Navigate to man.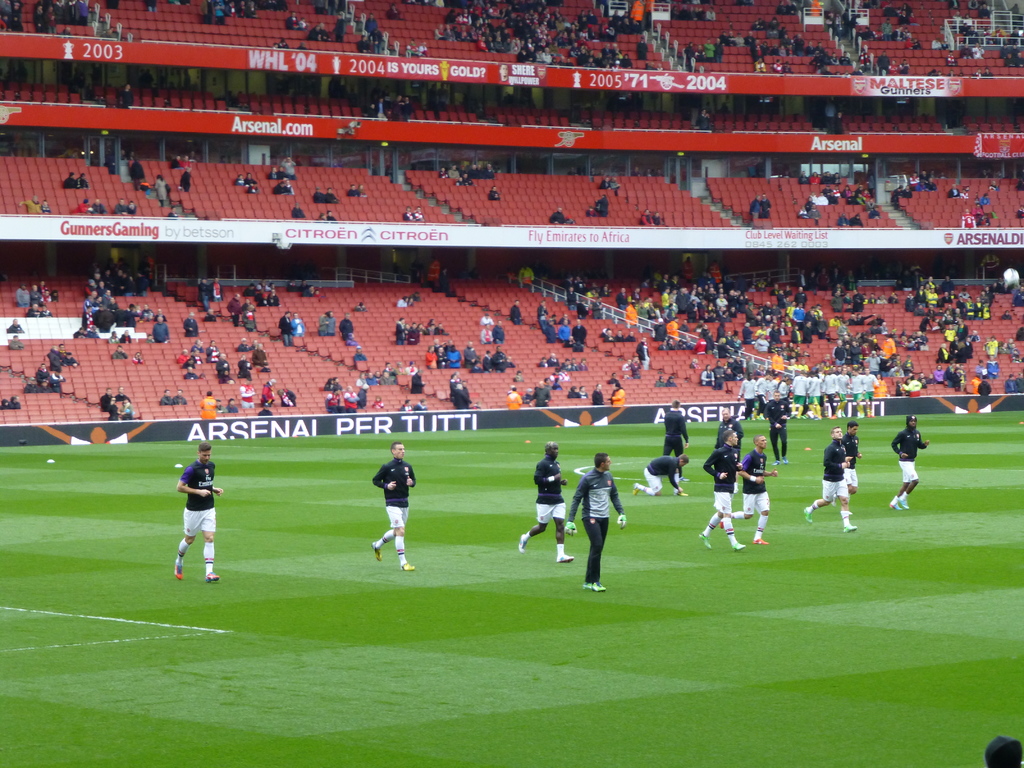
Navigation target: 328/388/341/415.
